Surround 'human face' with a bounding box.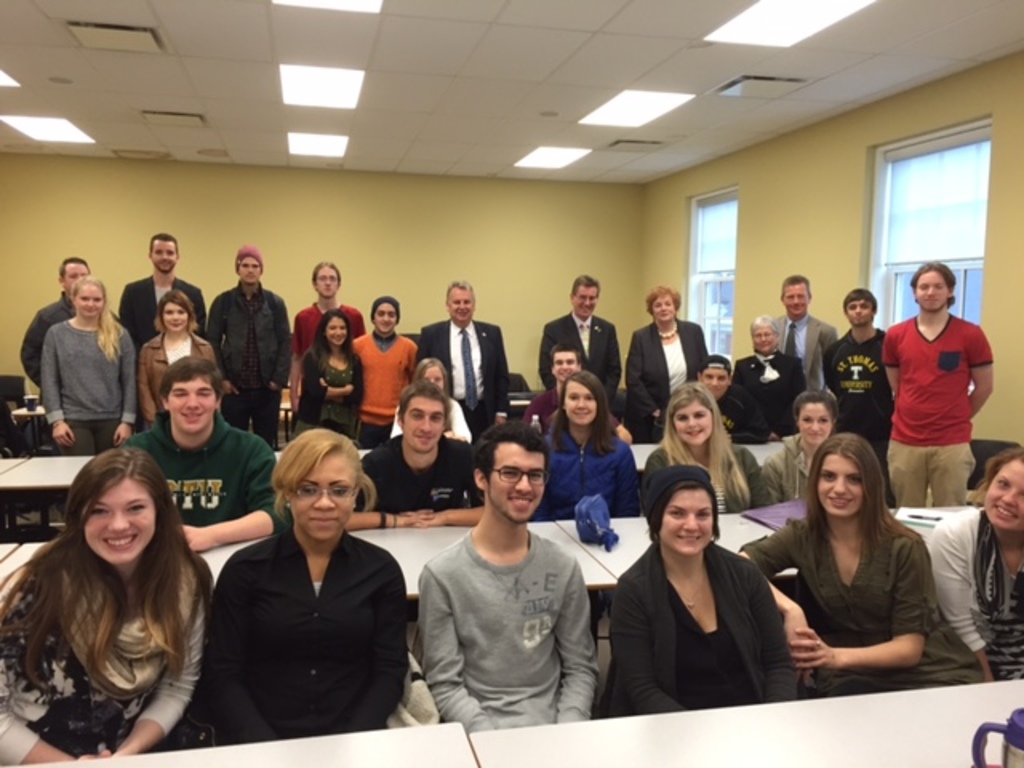
576 285 597 318.
